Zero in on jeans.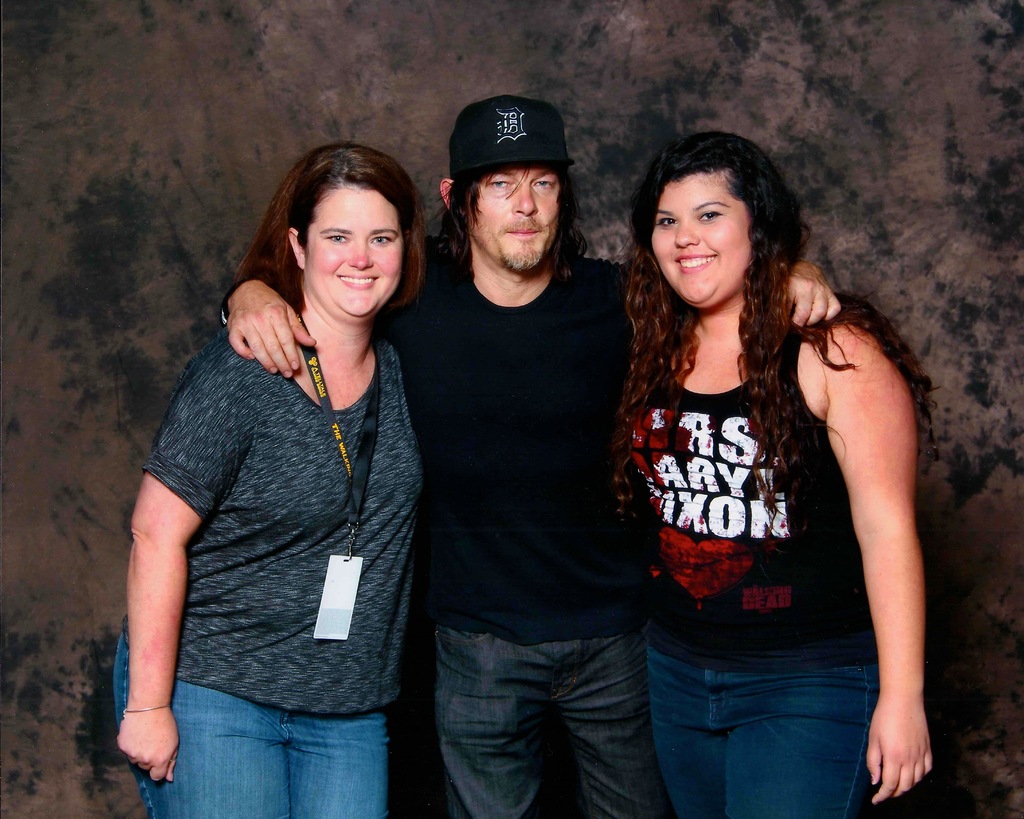
Zeroed in: Rect(107, 638, 388, 814).
